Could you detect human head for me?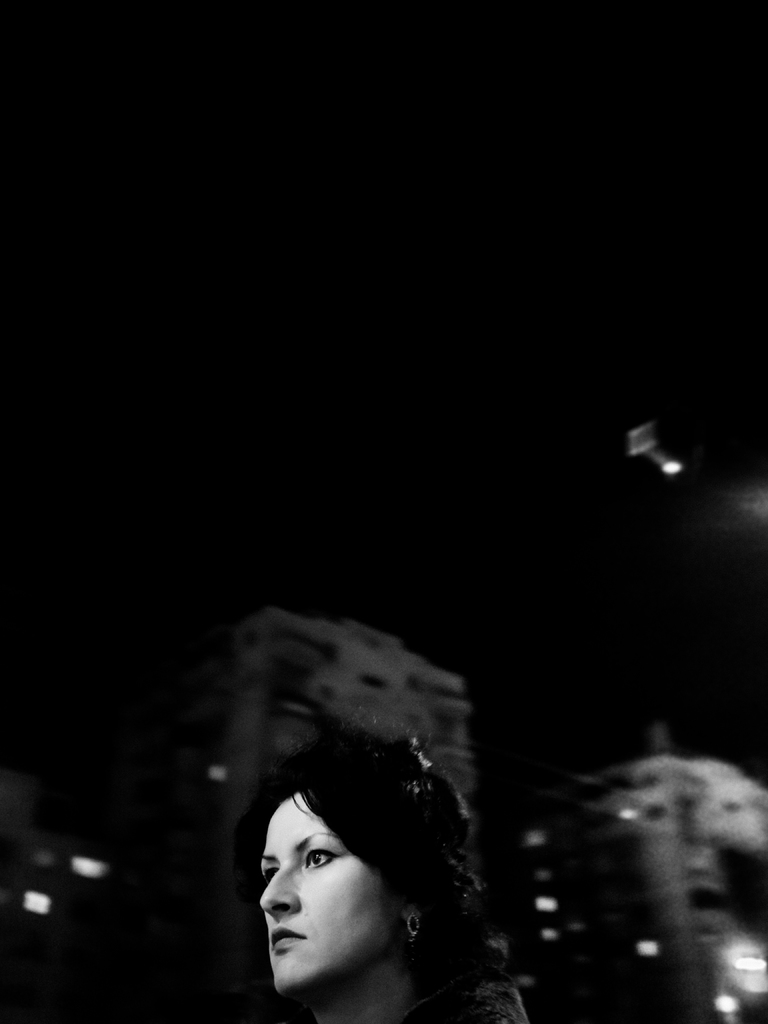
Detection result: pyautogui.locateOnScreen(259, 732, 470, 993).
